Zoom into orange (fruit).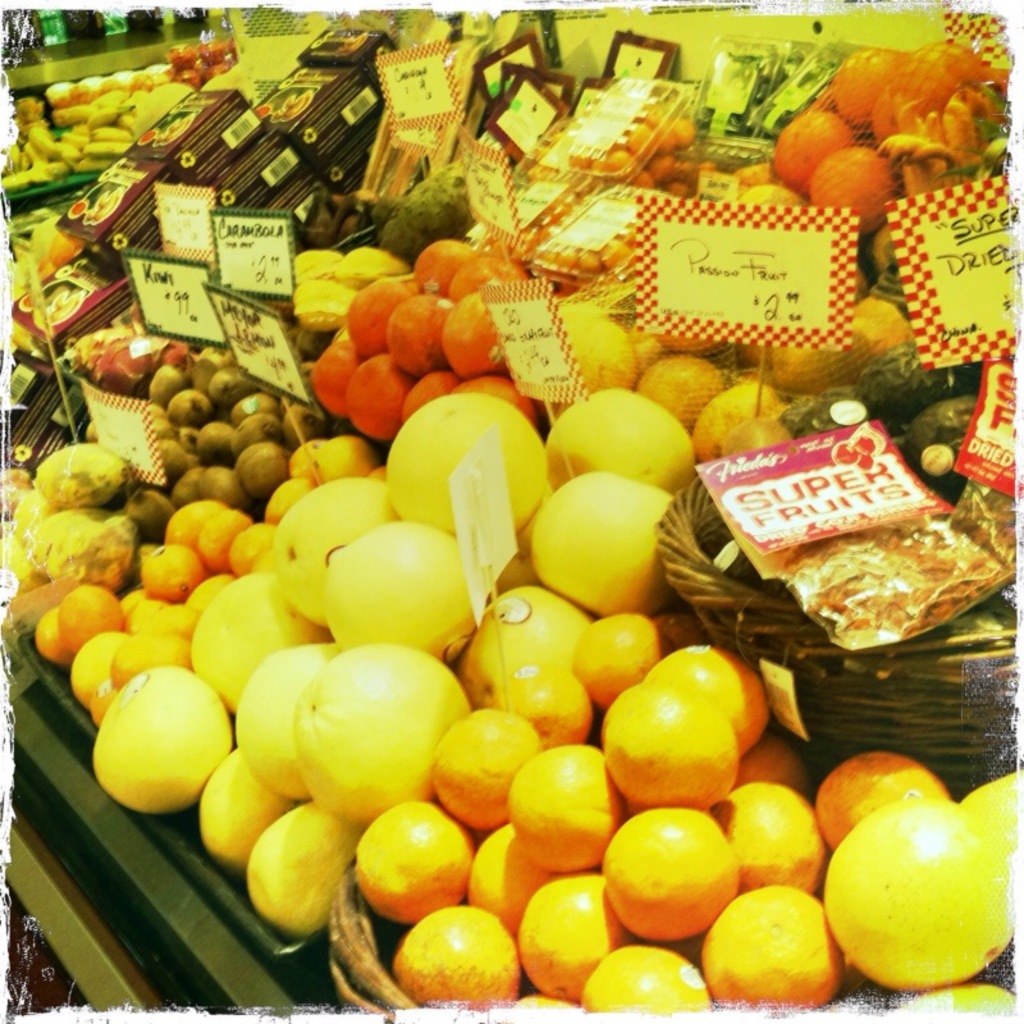
Zoom target: (x1=616, y1=809, x2=717, y2=929).
